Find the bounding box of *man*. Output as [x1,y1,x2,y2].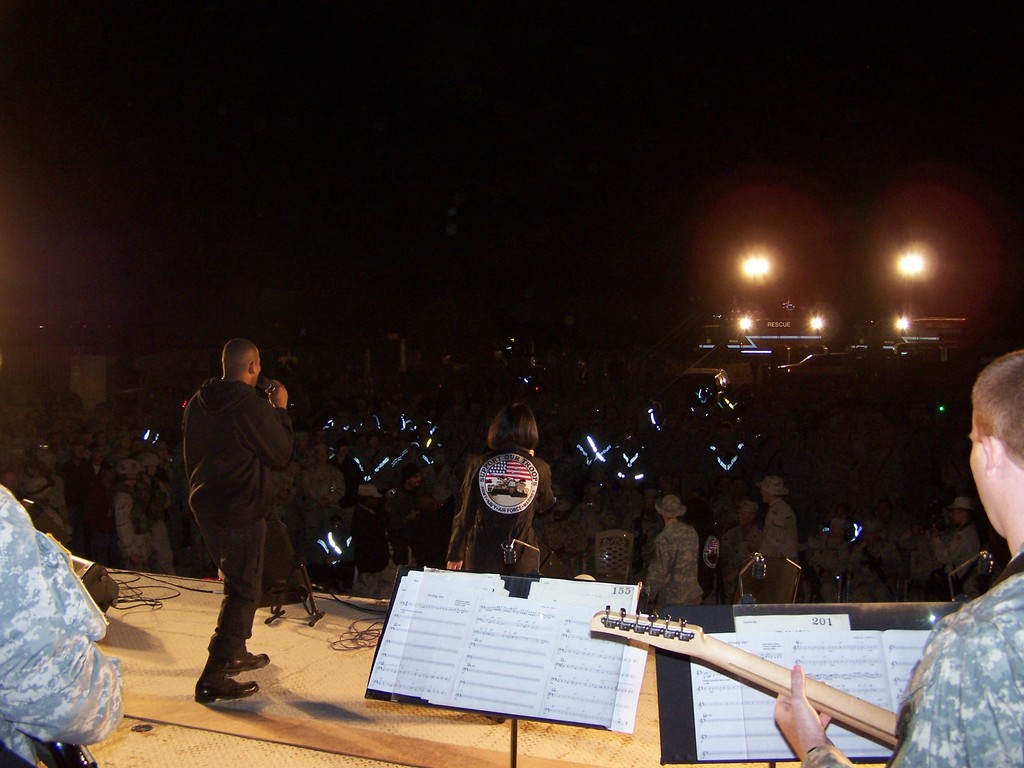
[753,471,801,600].
